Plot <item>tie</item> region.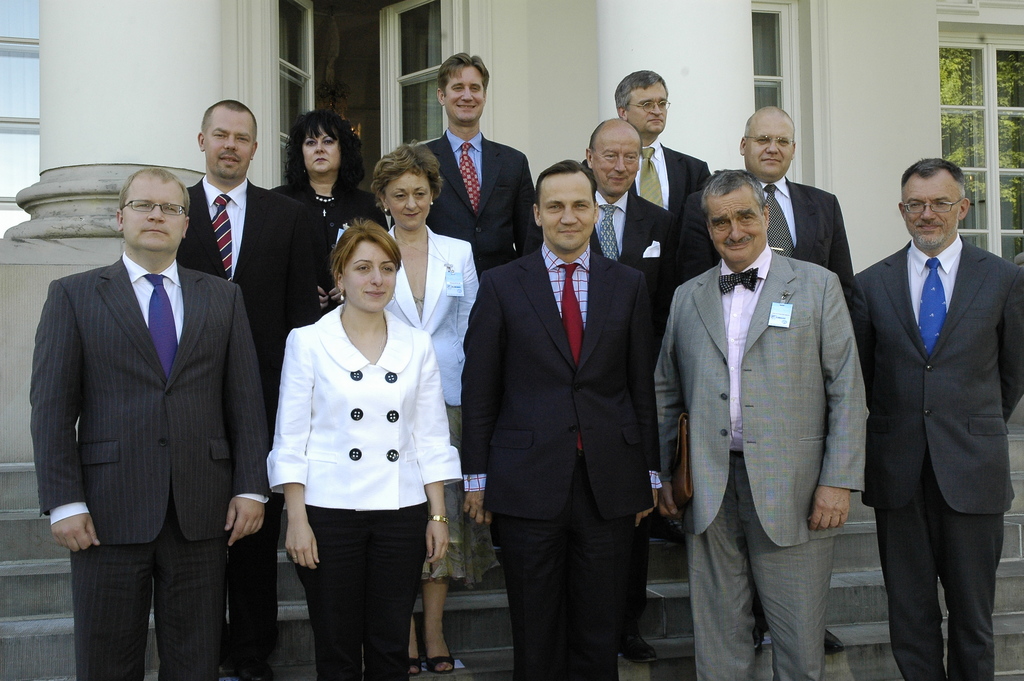
Plotted at [562,262,589,457].
